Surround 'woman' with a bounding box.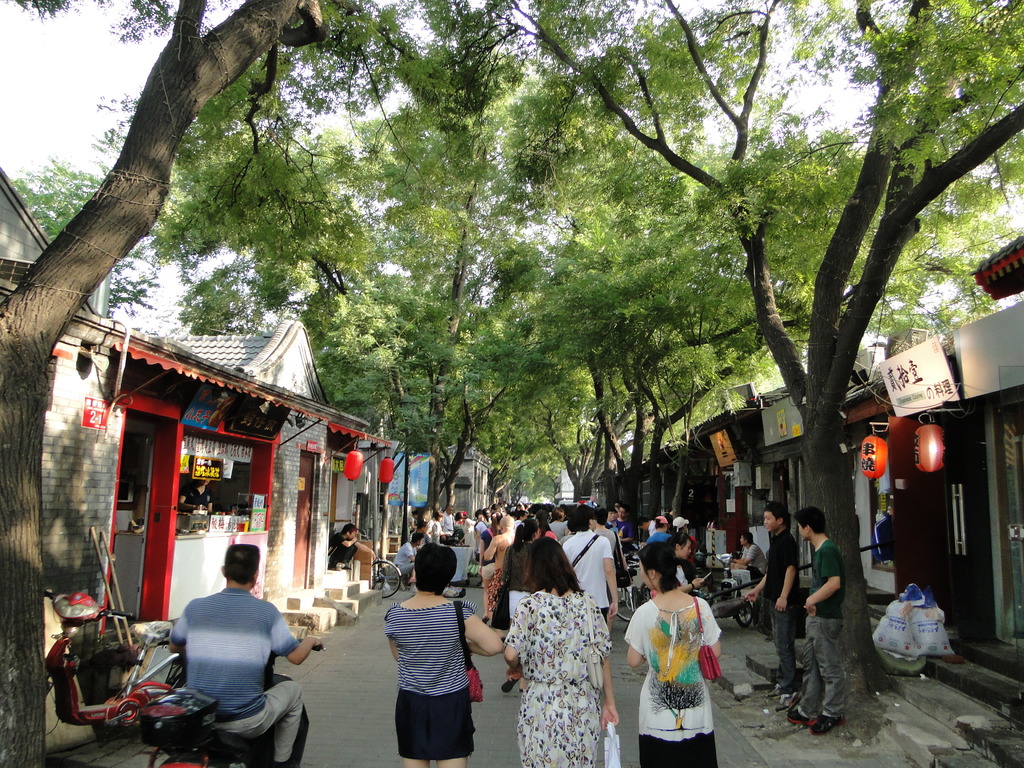
detection(625, 537, 721, 765).
